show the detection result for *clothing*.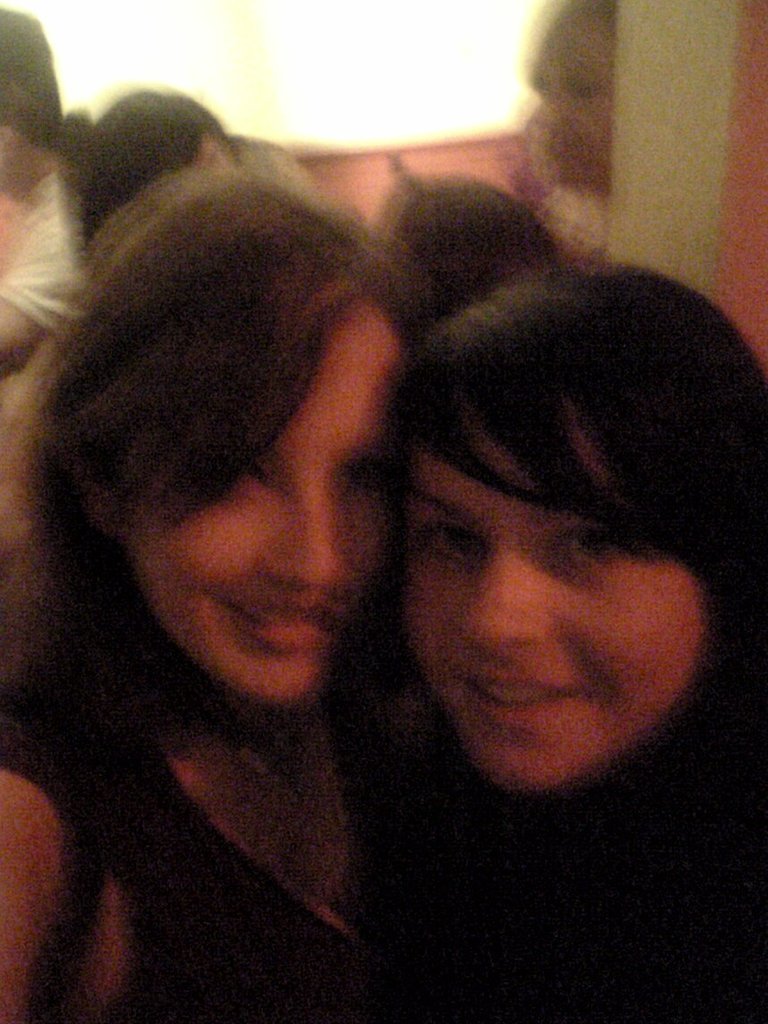
box=[0, 170, 89, 544].
